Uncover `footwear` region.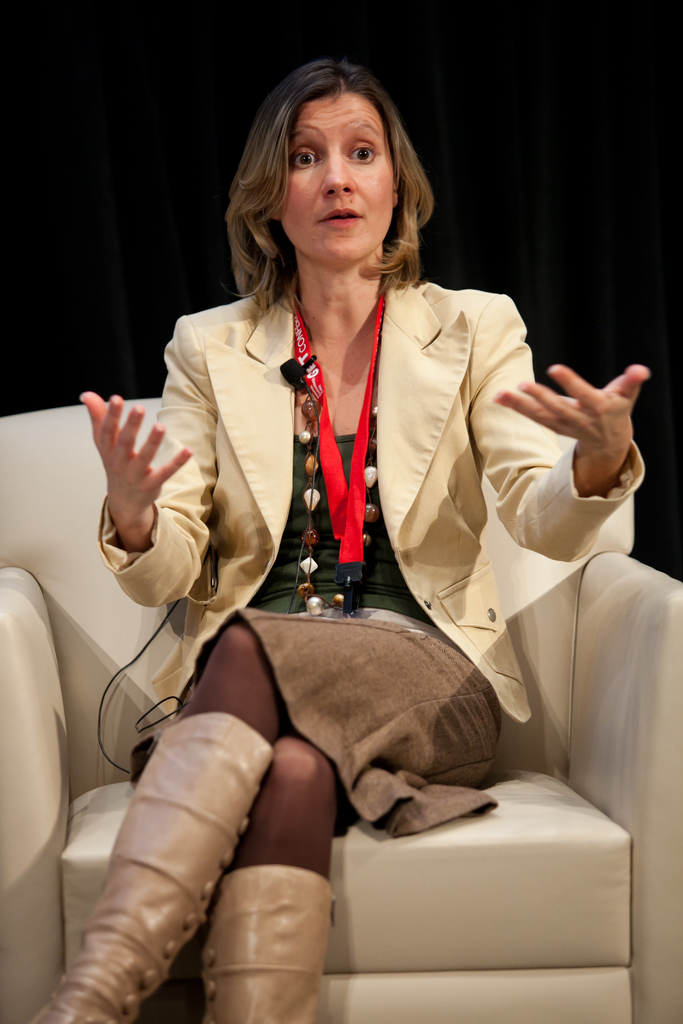
Uncovered: region(32, 715, 263, 1023).
